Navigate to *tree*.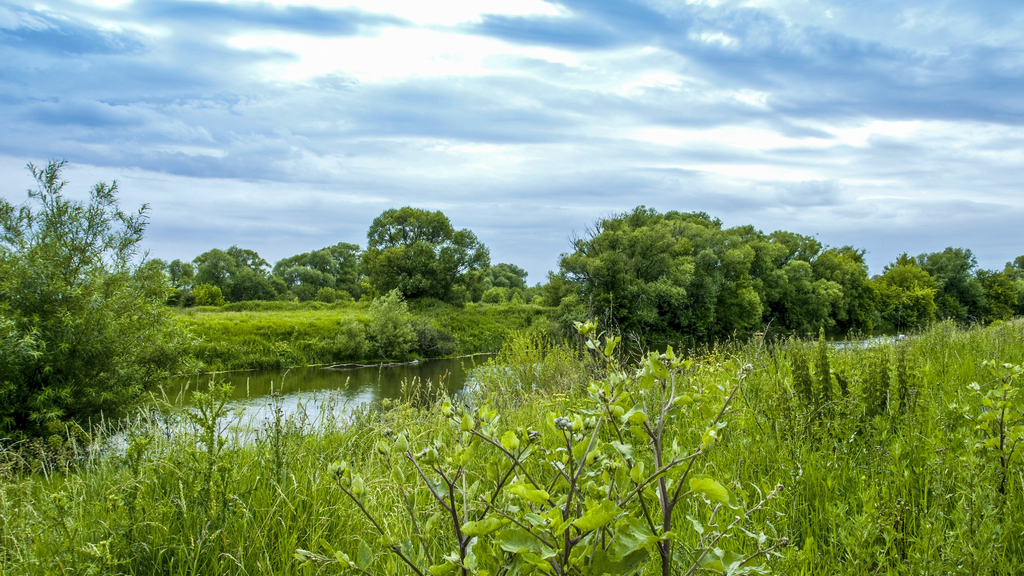
Navigation target: (left=172, top=243, right=289, bottom=310).
